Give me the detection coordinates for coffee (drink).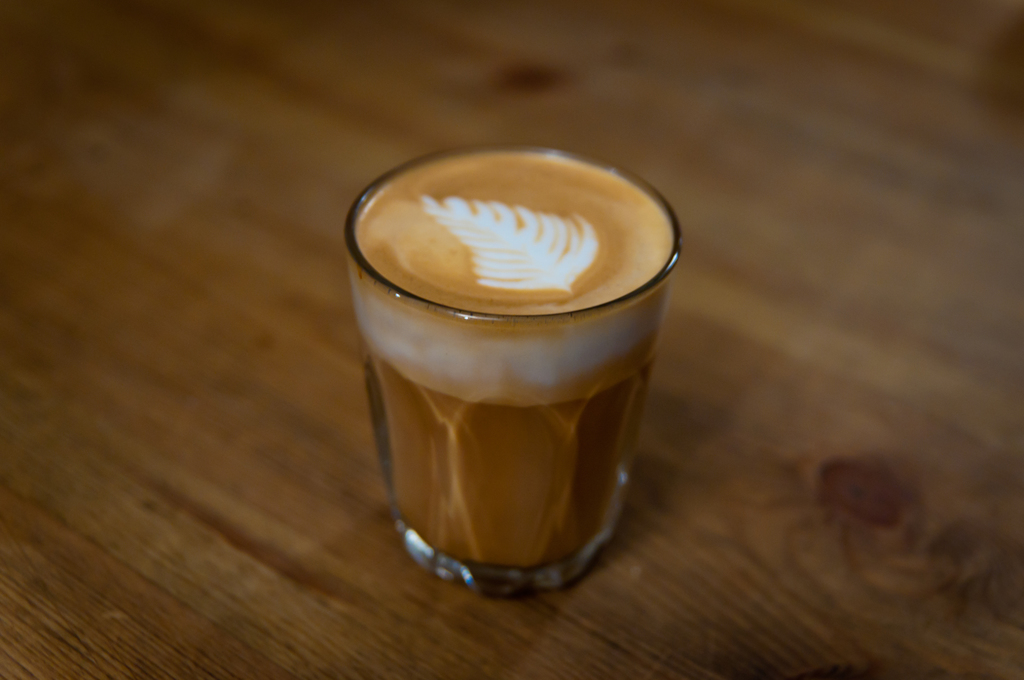
box(353, 136, 712, 502).
